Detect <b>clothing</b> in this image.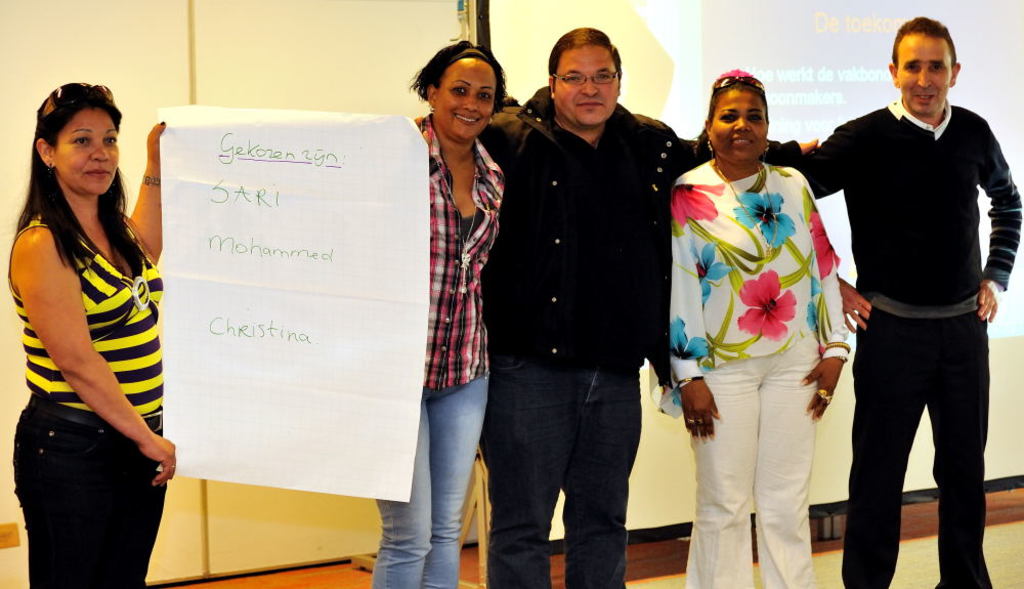
Detection: 7,165,161,535.
